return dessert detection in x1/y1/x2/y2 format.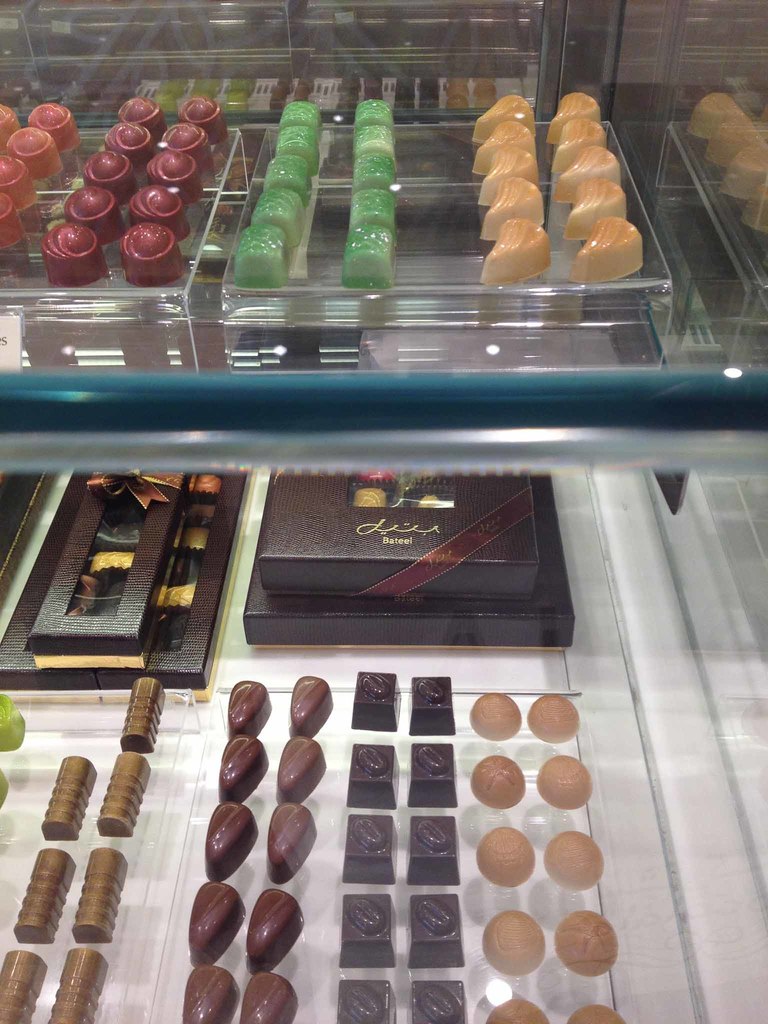
478/177/550/247.
